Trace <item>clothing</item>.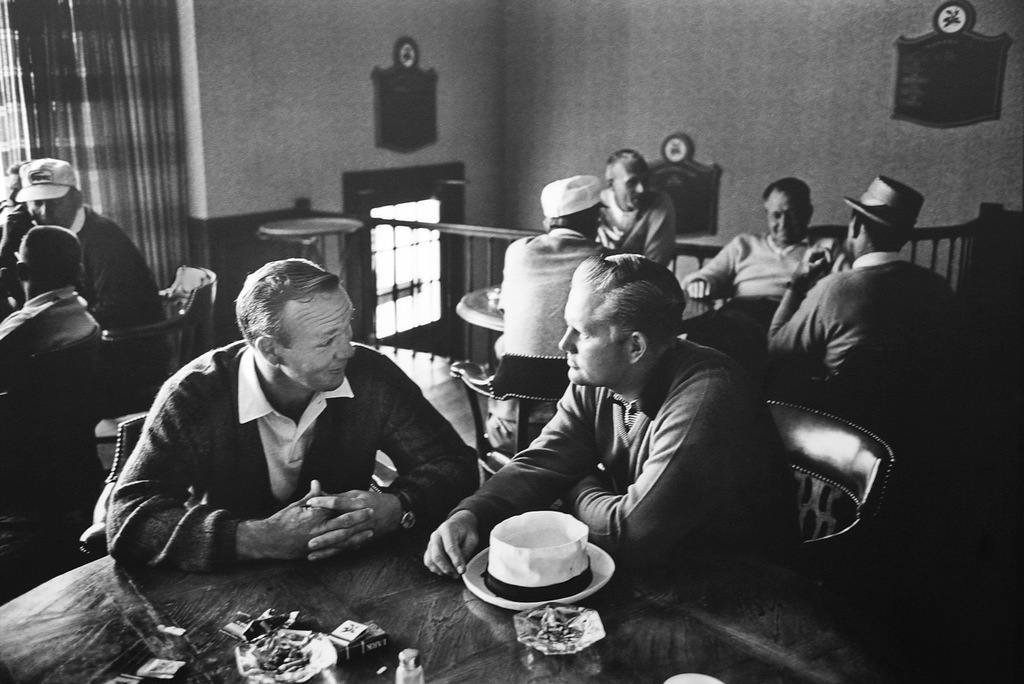
Traced to select_region(596, 187, 679, 266).
